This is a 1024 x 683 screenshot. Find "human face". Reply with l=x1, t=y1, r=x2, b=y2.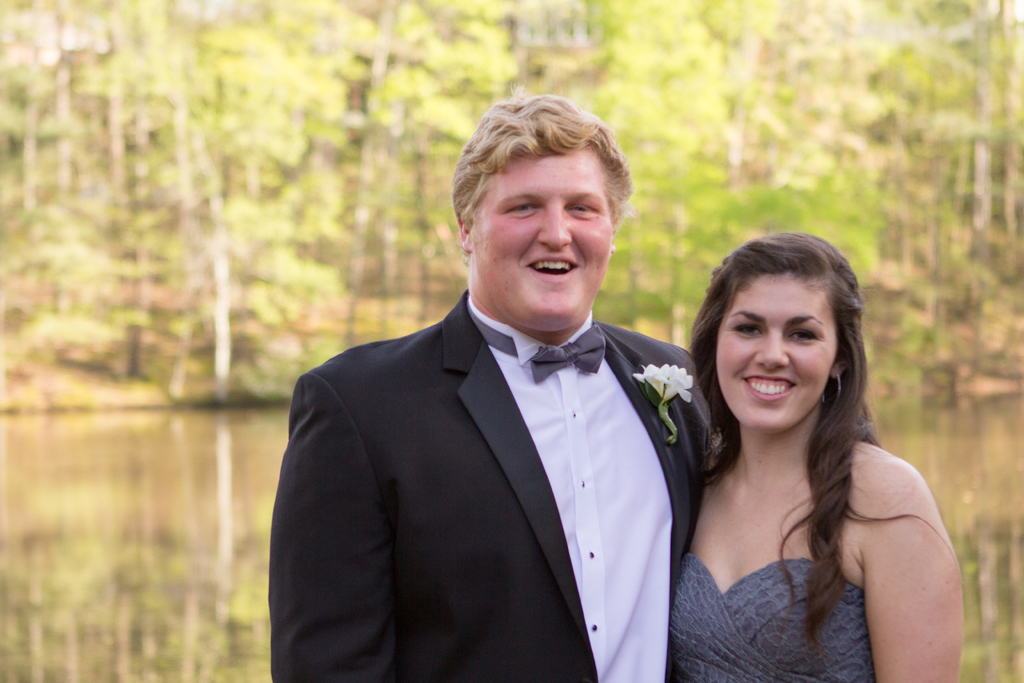
l=716, t=272, r=840, b=434.
